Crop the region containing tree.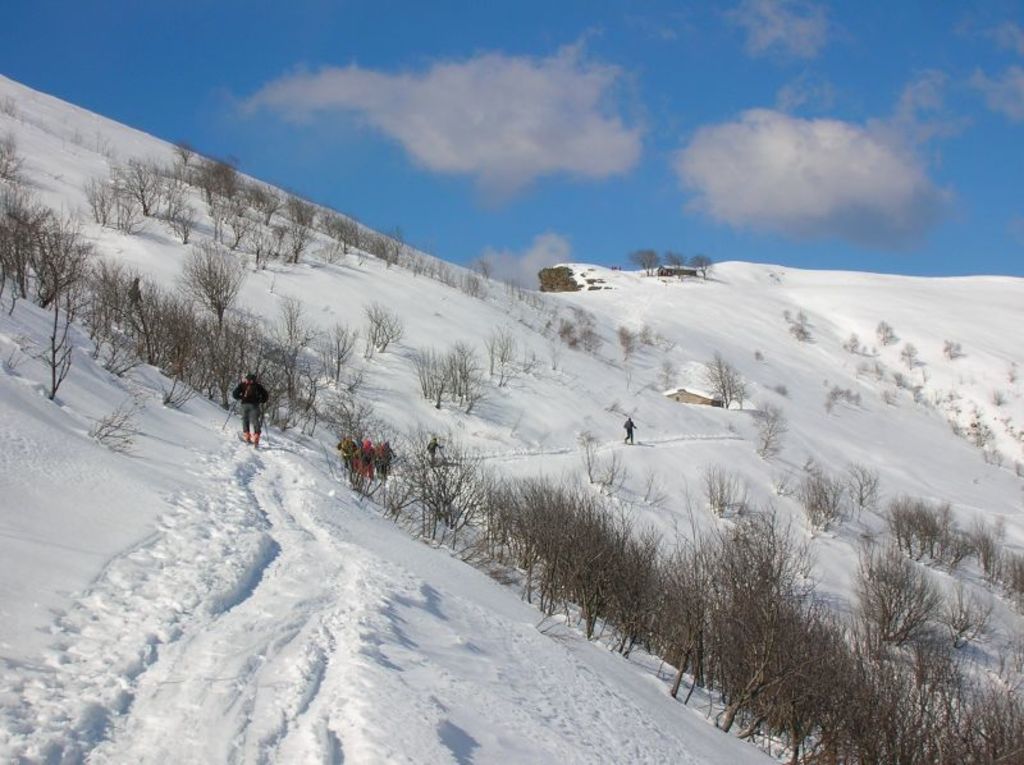
Crop region: bbox=[691, 255, 714, 280].
